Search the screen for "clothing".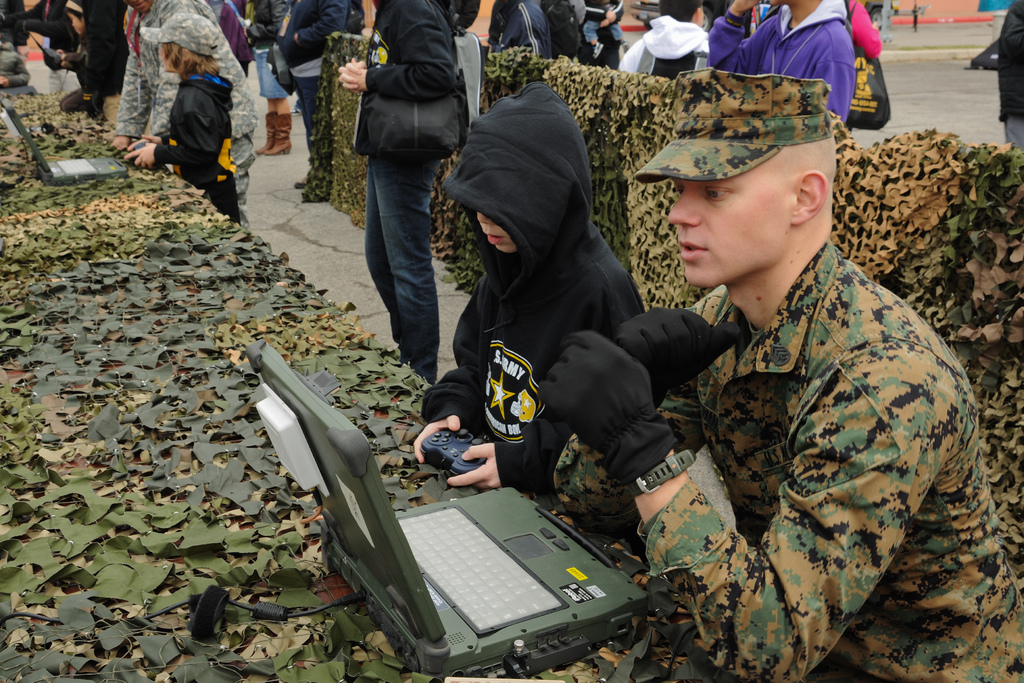
Found at bbox=[157, 75, 241, 227].
